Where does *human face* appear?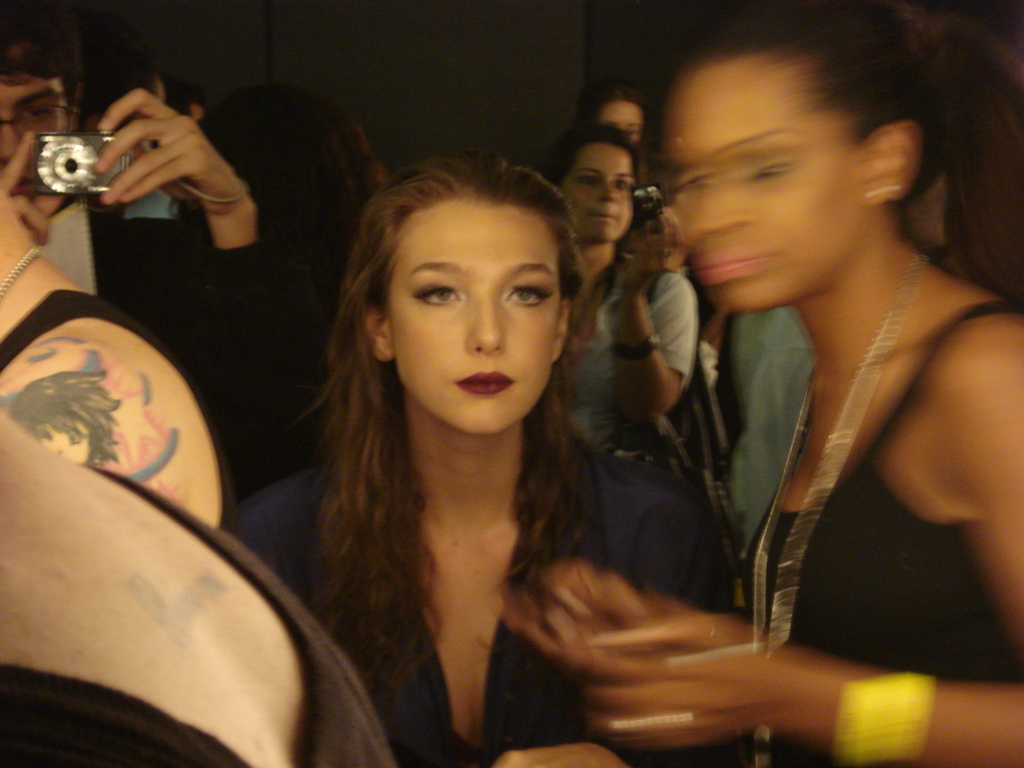
Appears at 1, 76, 65, 195.
